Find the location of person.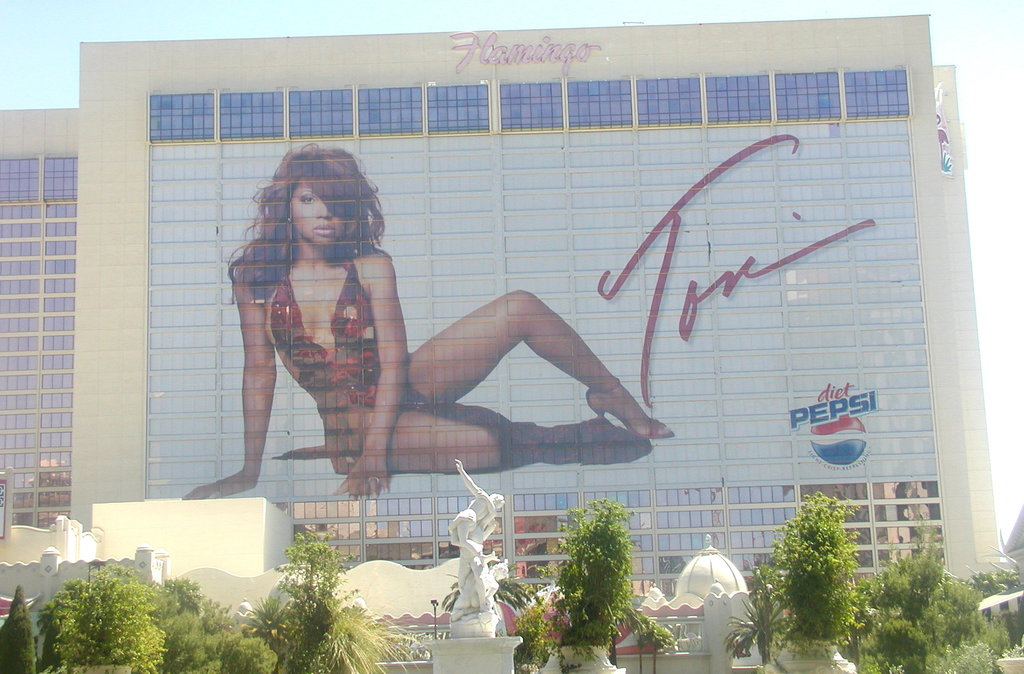
Location: (182,142,673,499).
